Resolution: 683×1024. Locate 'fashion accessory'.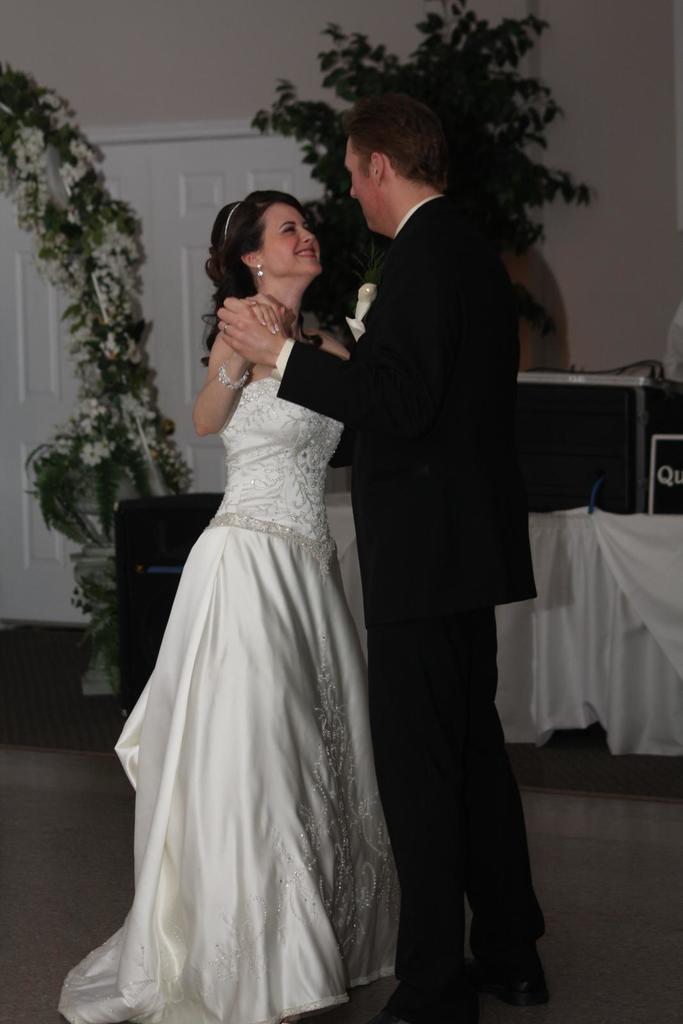
211,360,256,395.
